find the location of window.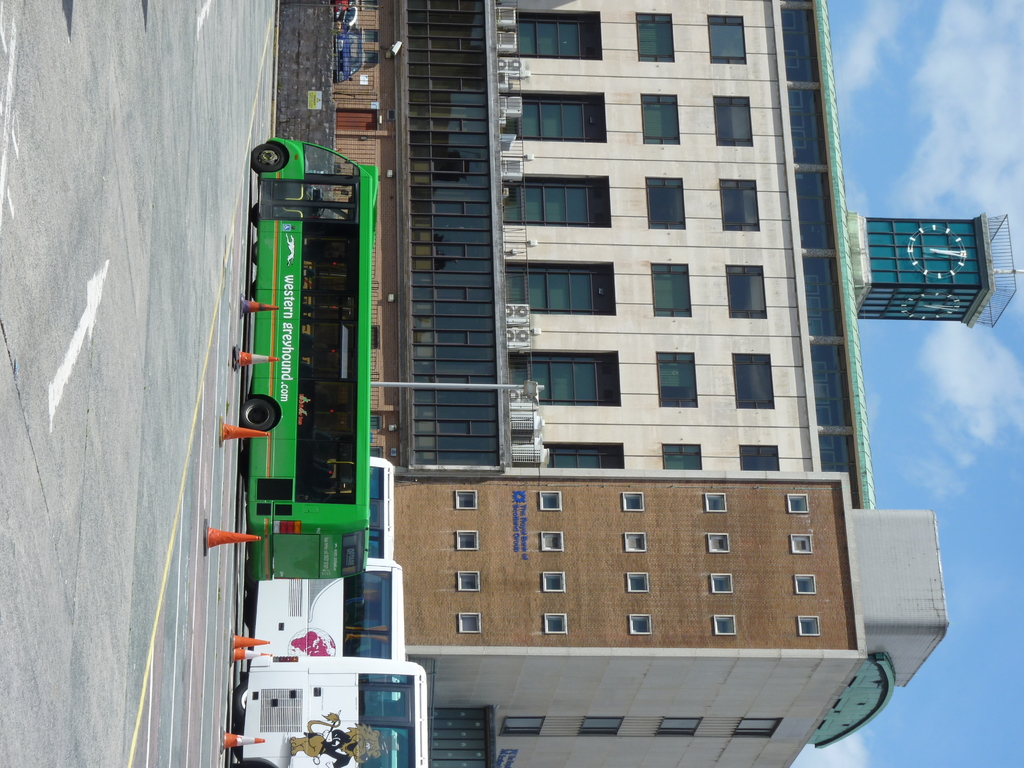
Location: crop(506, 176, 609, 226).
